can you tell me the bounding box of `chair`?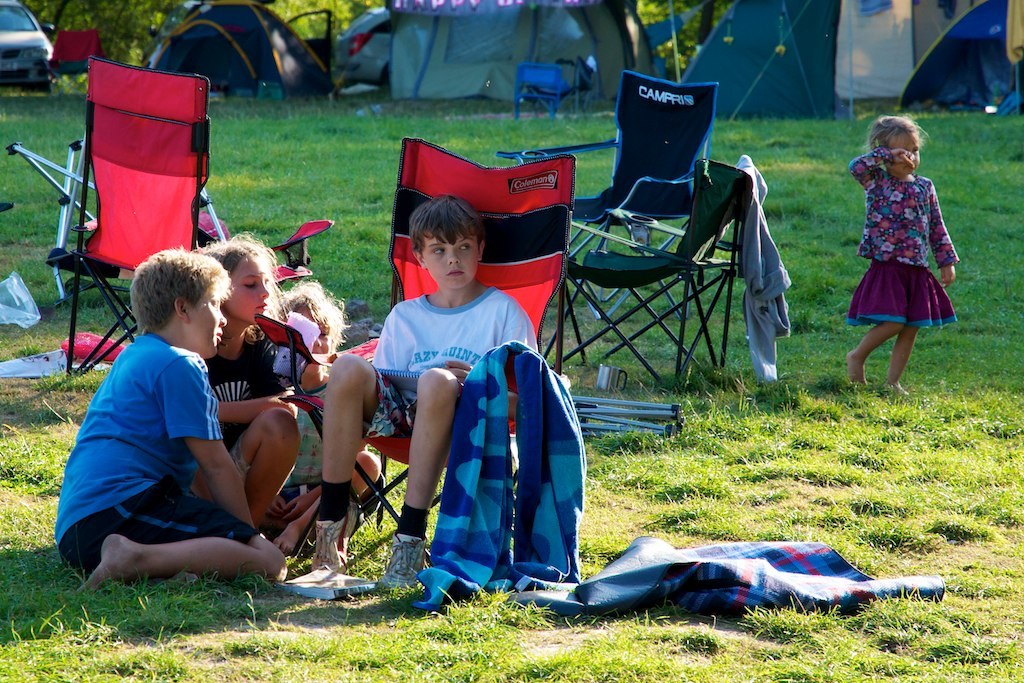
47, 54, 336, 379.
